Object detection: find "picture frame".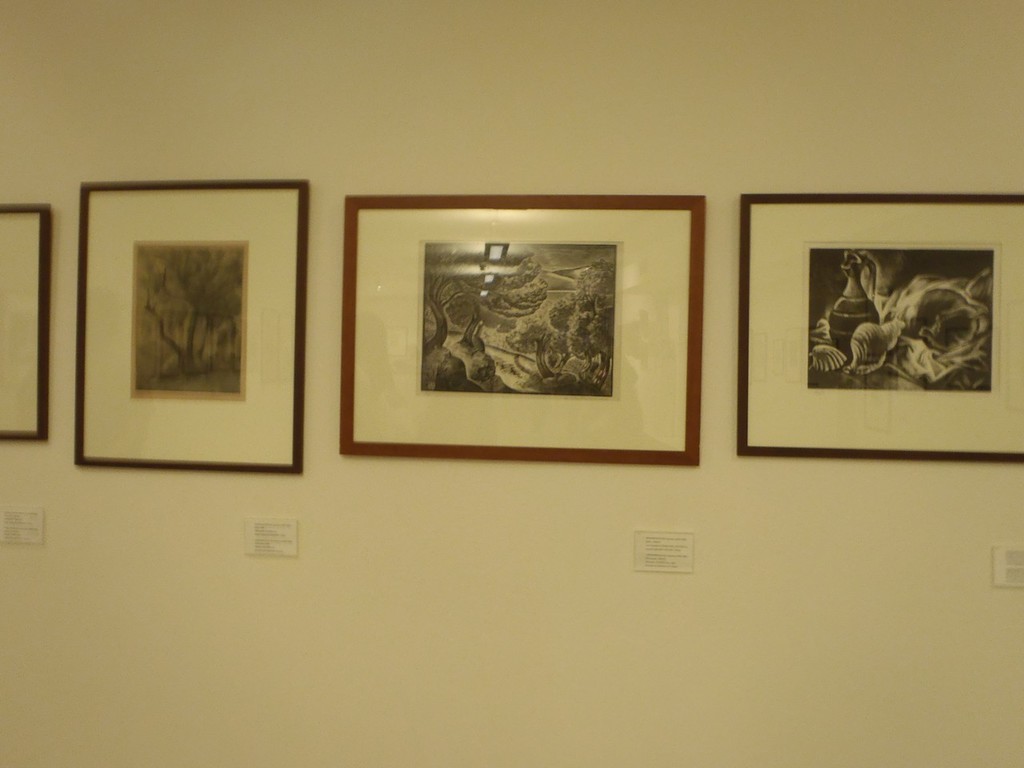
BBox(0, 204, 50, 442).
